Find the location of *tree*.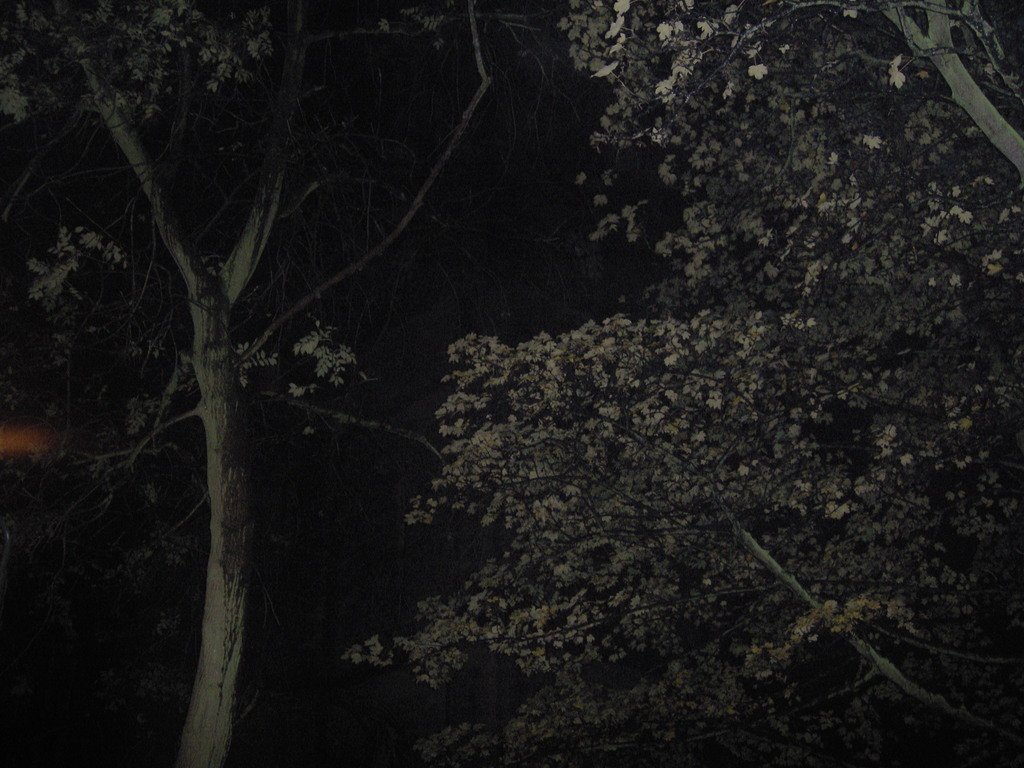
Location: <box>330,0,1023,766</box>.
